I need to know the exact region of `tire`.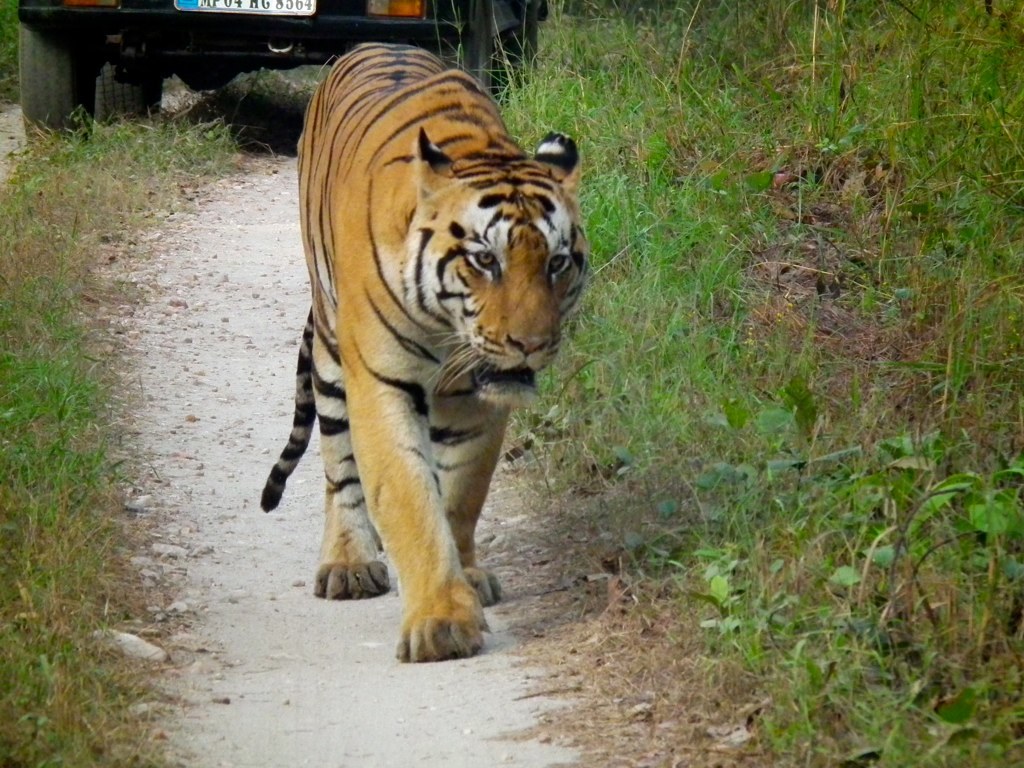
Region: rect(504, 0, 538, 89).
